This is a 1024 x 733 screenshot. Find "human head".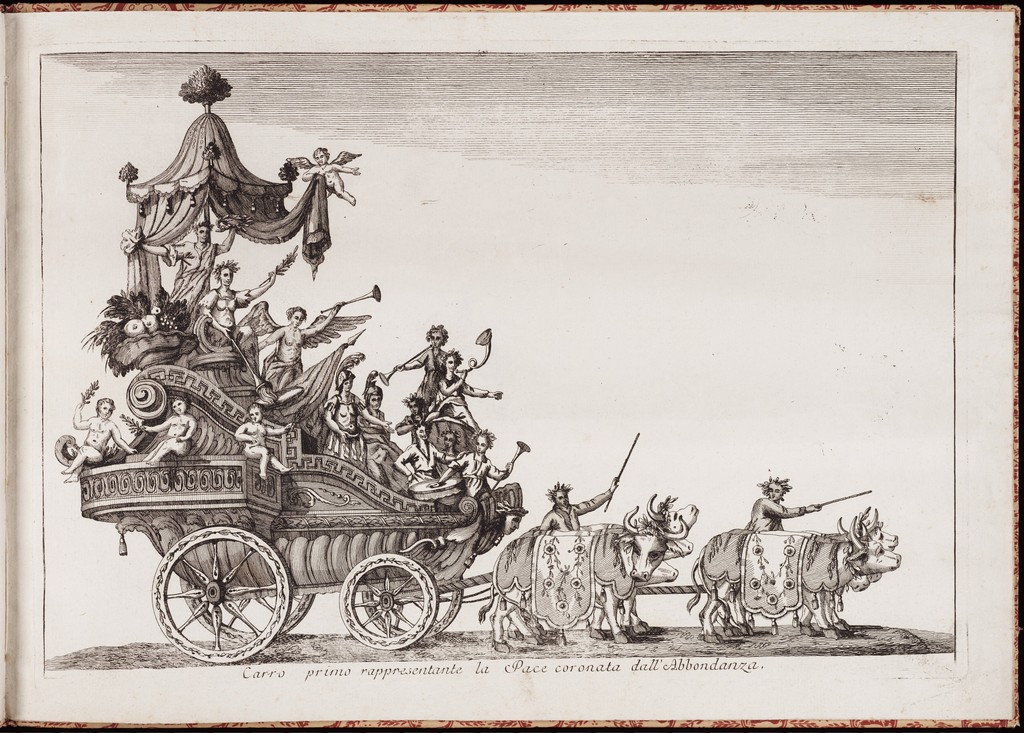
Bounding box: detection(316, 149, 330, 167).
